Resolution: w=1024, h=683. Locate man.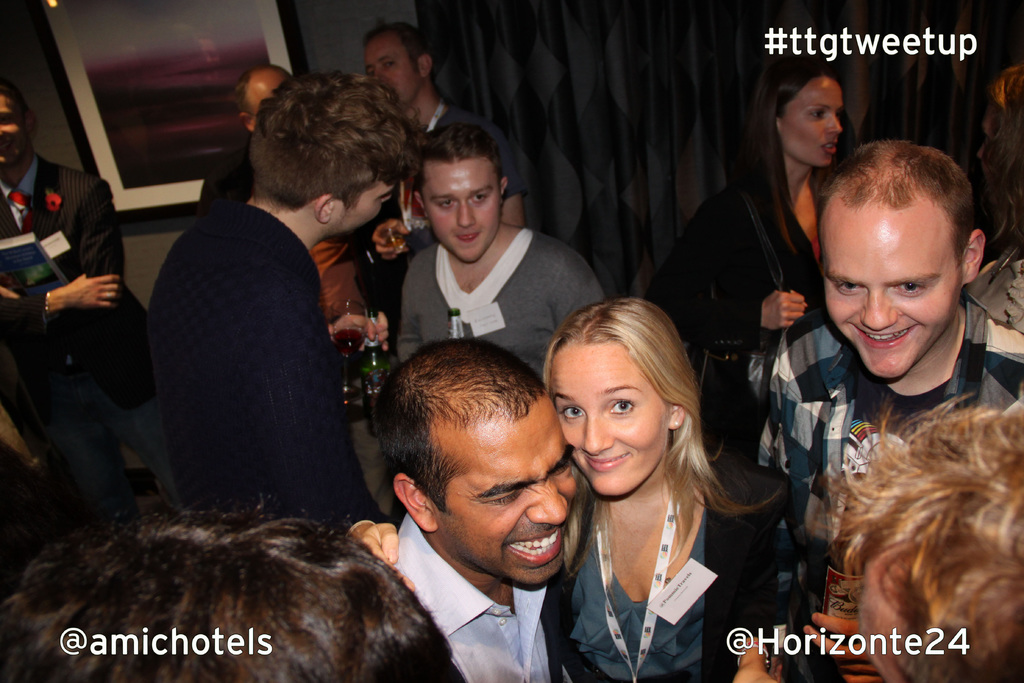
0:514:467:682.
